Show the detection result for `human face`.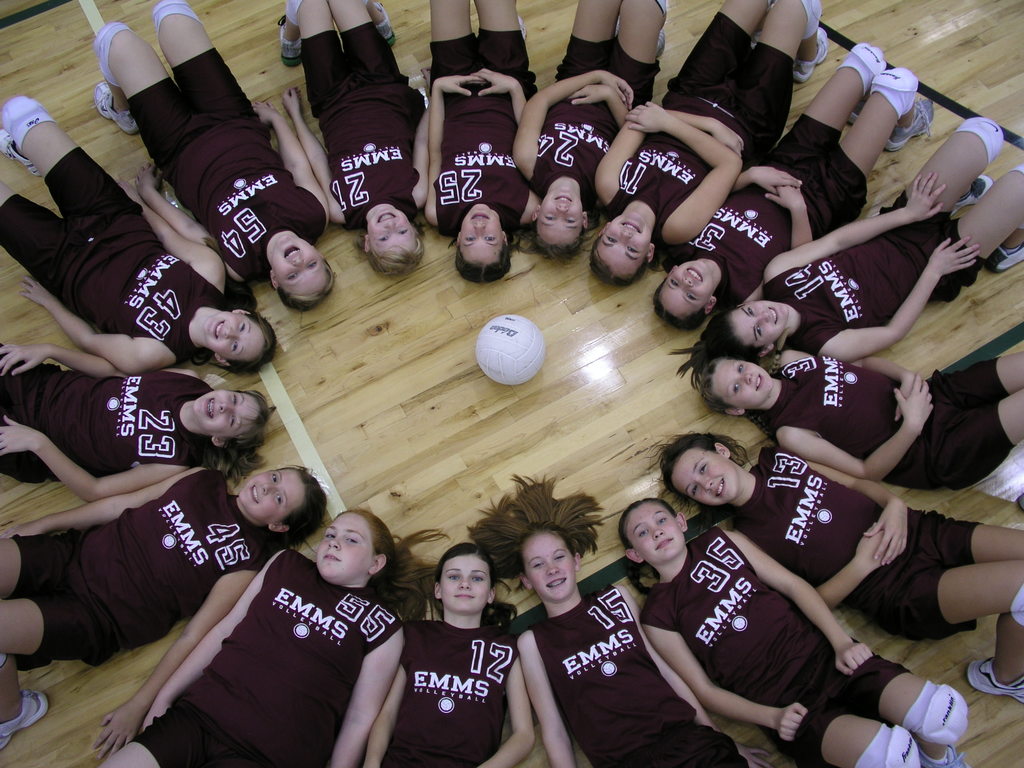
bbox=[458, 200, 504, 264].
